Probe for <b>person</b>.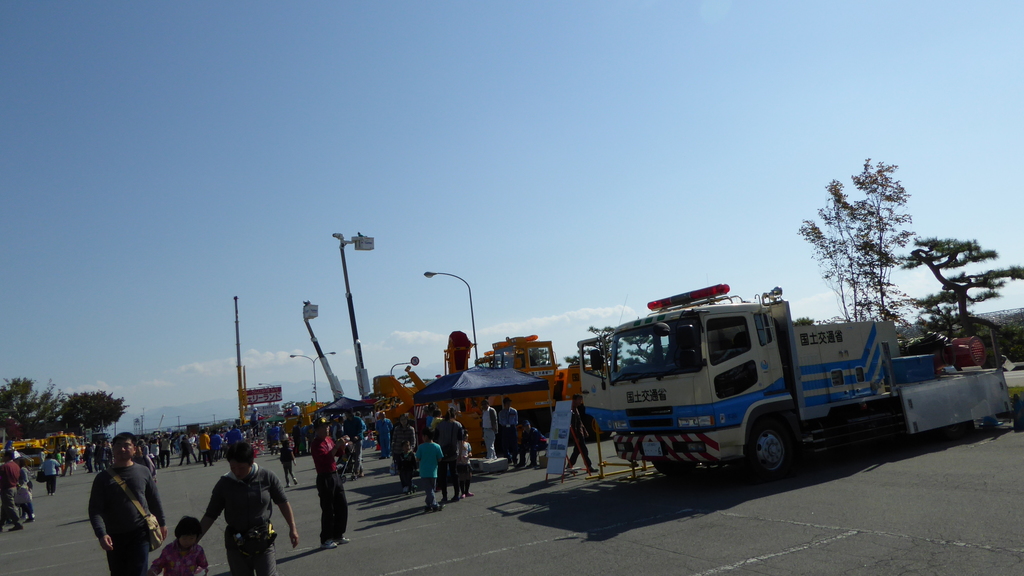
Probe result: BBox(440, 413, 473, 495).
